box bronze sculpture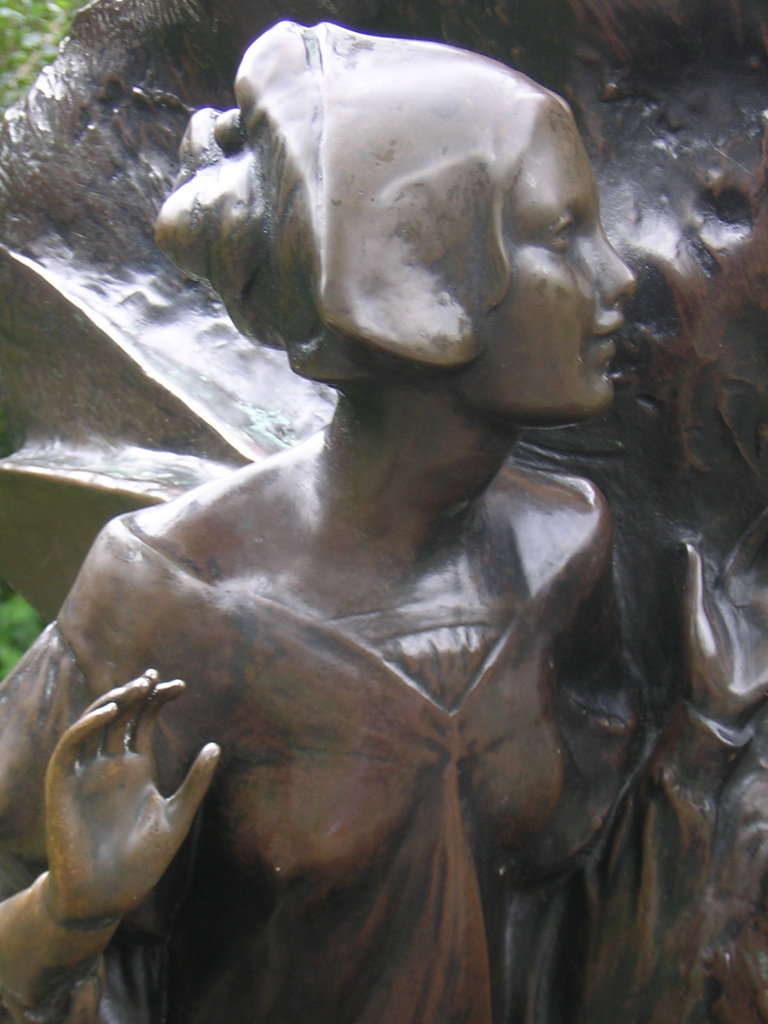
17,10,741,1003
